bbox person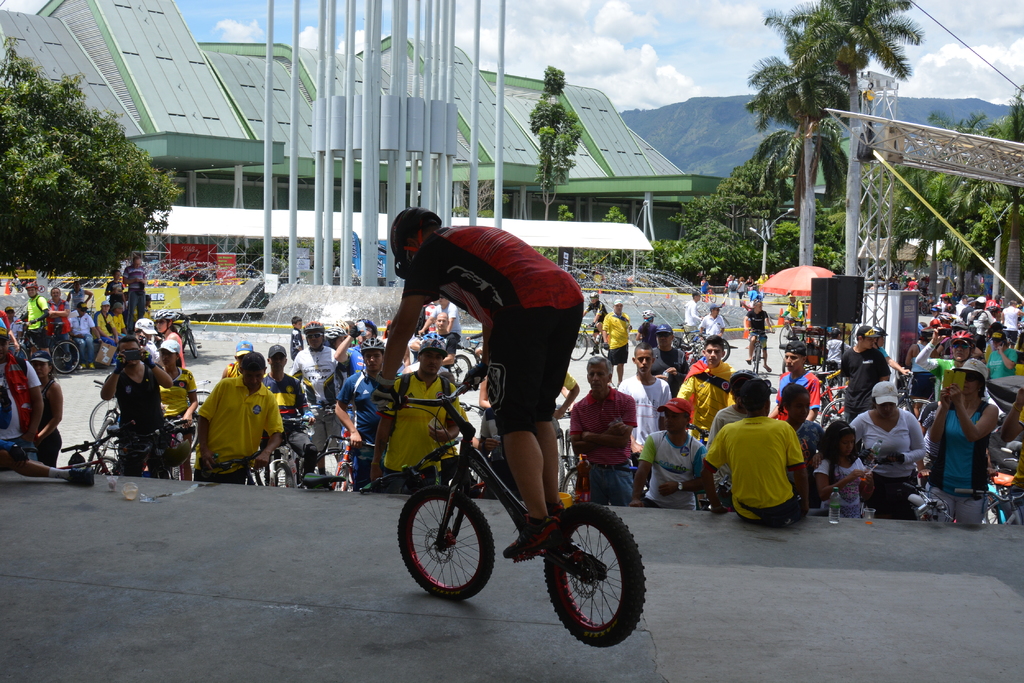
[x1=97, y1=300, x2=117, y2=365]
